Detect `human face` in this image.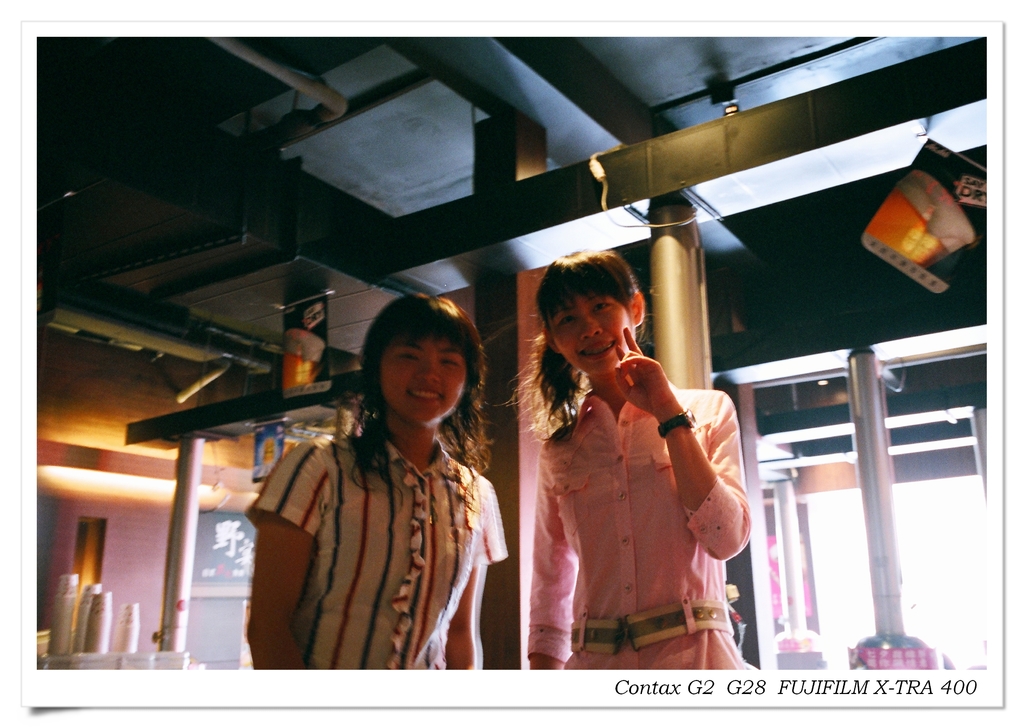
Detection: (555, 303, 632, 376).
